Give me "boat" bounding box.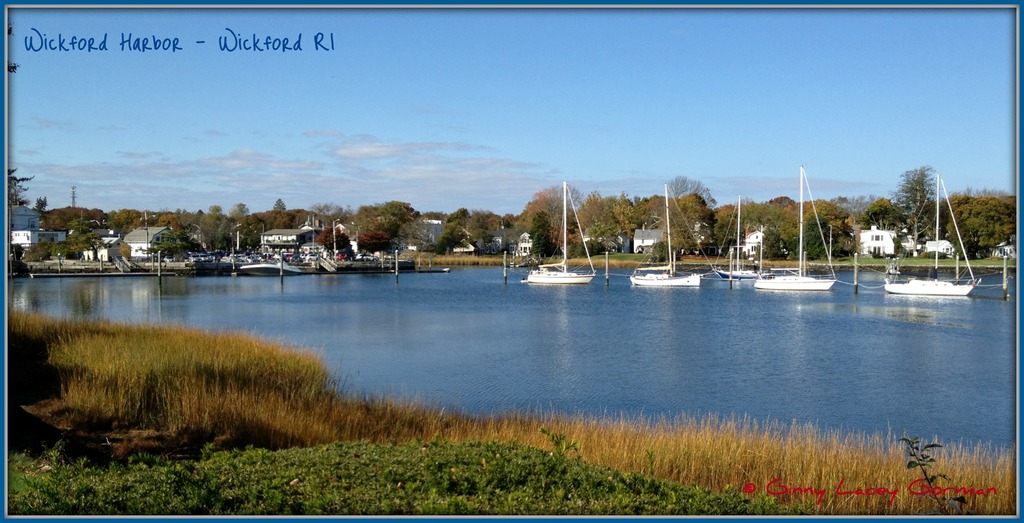
x1=522, y1=179, x2=596, y2=292.
